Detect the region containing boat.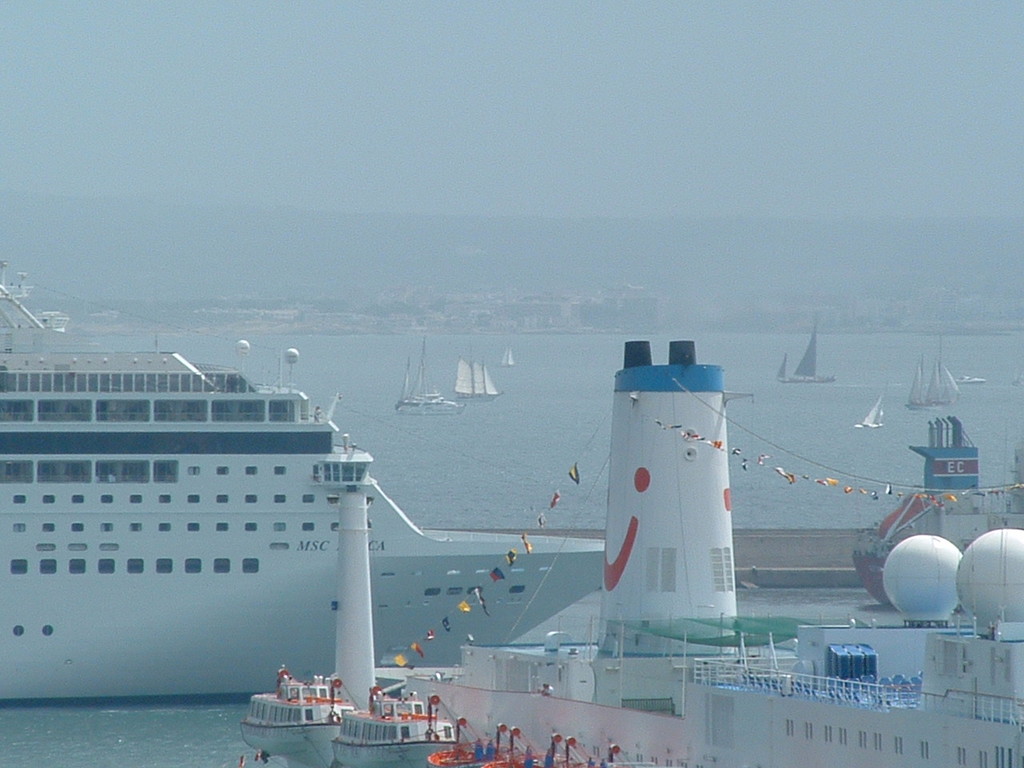
{"left": 851, "top": 394, "right": 891, "bottom": 431}.
